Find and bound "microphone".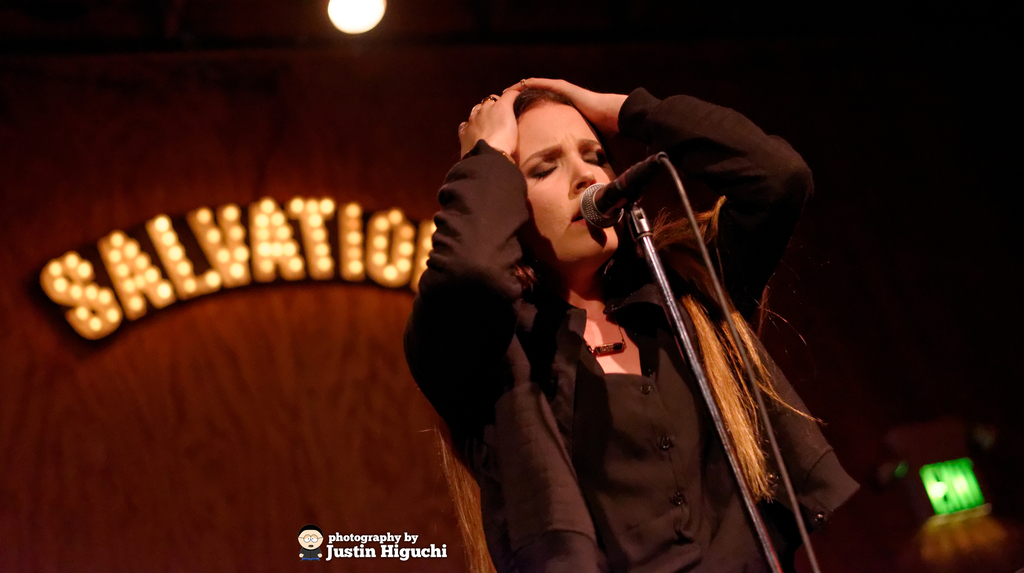
Bound: (568, 150, 671, 244).
